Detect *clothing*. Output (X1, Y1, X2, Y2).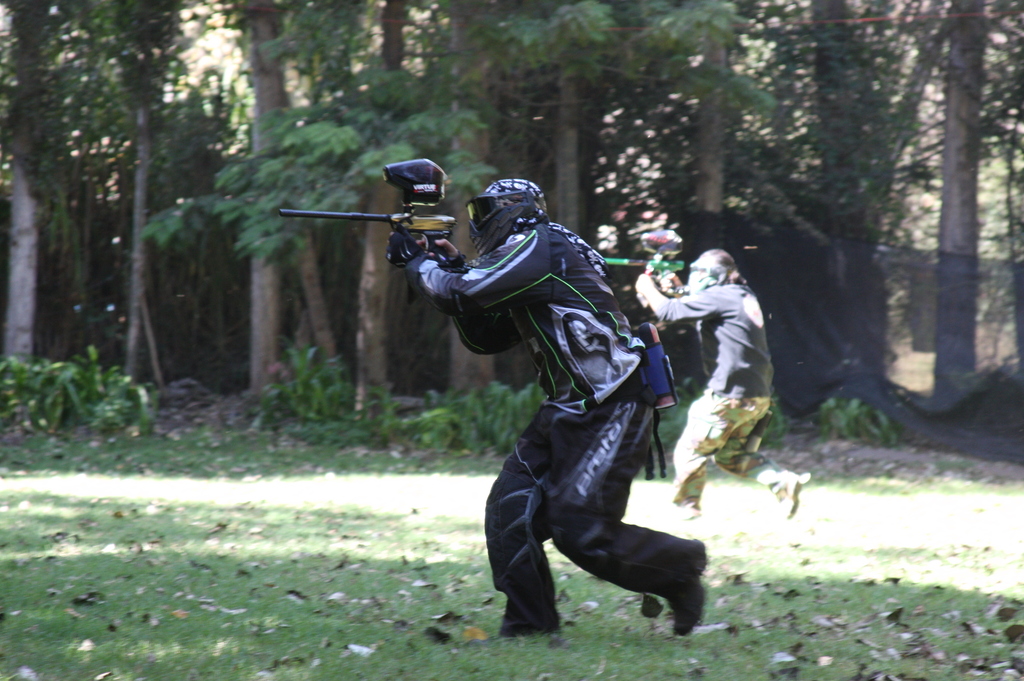
(653, 236, 782, 502).
